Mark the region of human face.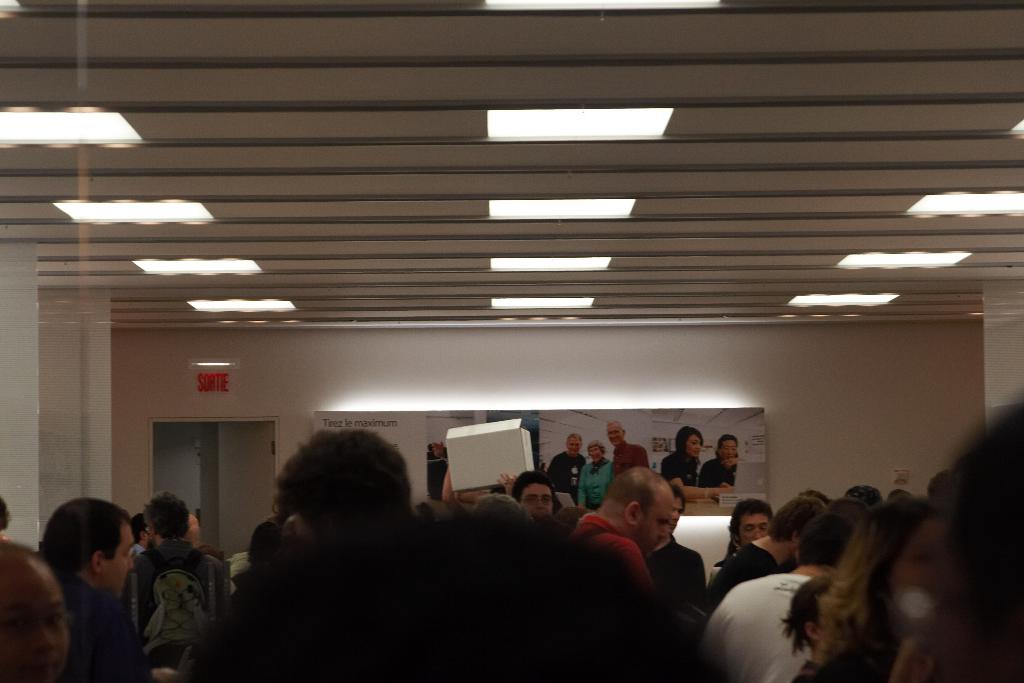
Region: left=589, top=447, right=602, bottom=463.
